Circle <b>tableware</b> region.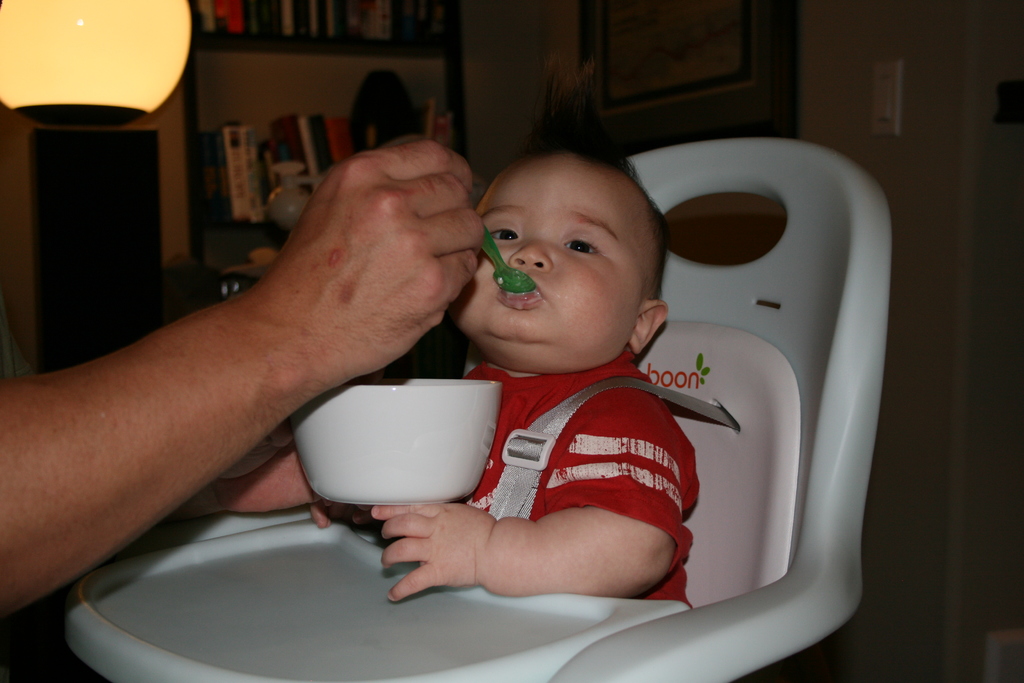
Region: 292:317:497:532.
